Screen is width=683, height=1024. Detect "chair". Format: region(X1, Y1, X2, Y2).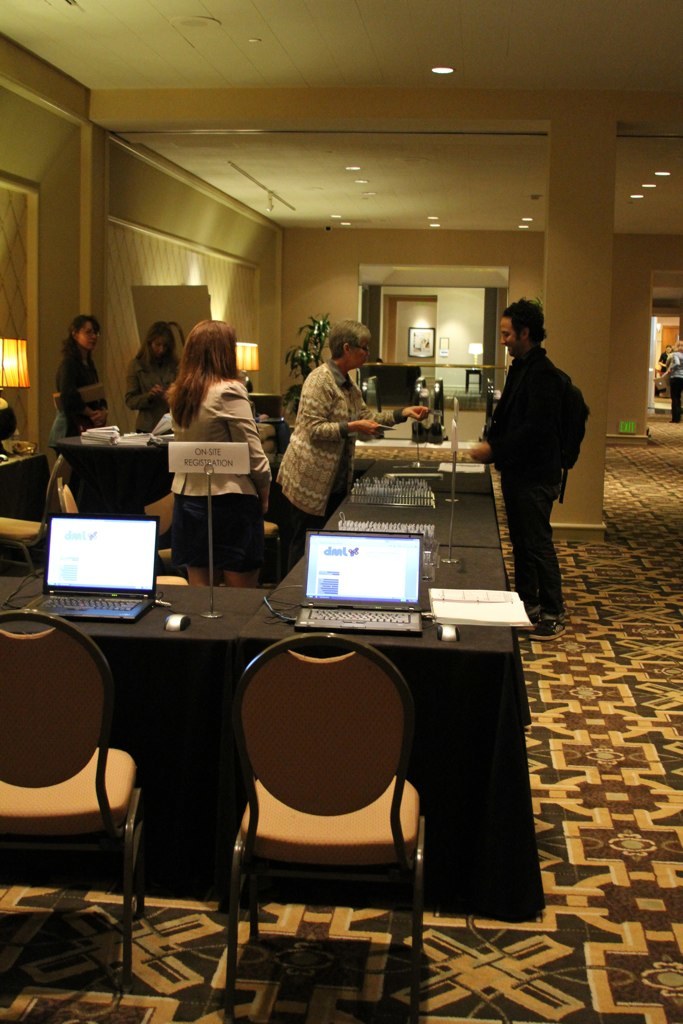
region(244, 391, 285, 425).
